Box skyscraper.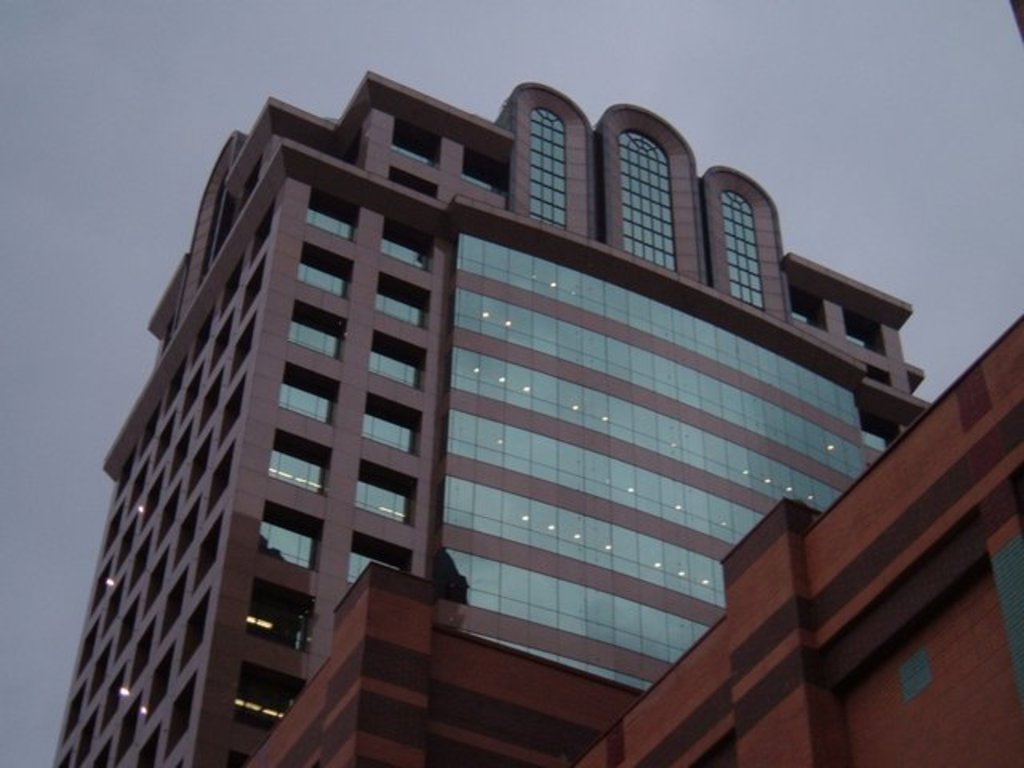
box=[56, 144, 486, 752].
